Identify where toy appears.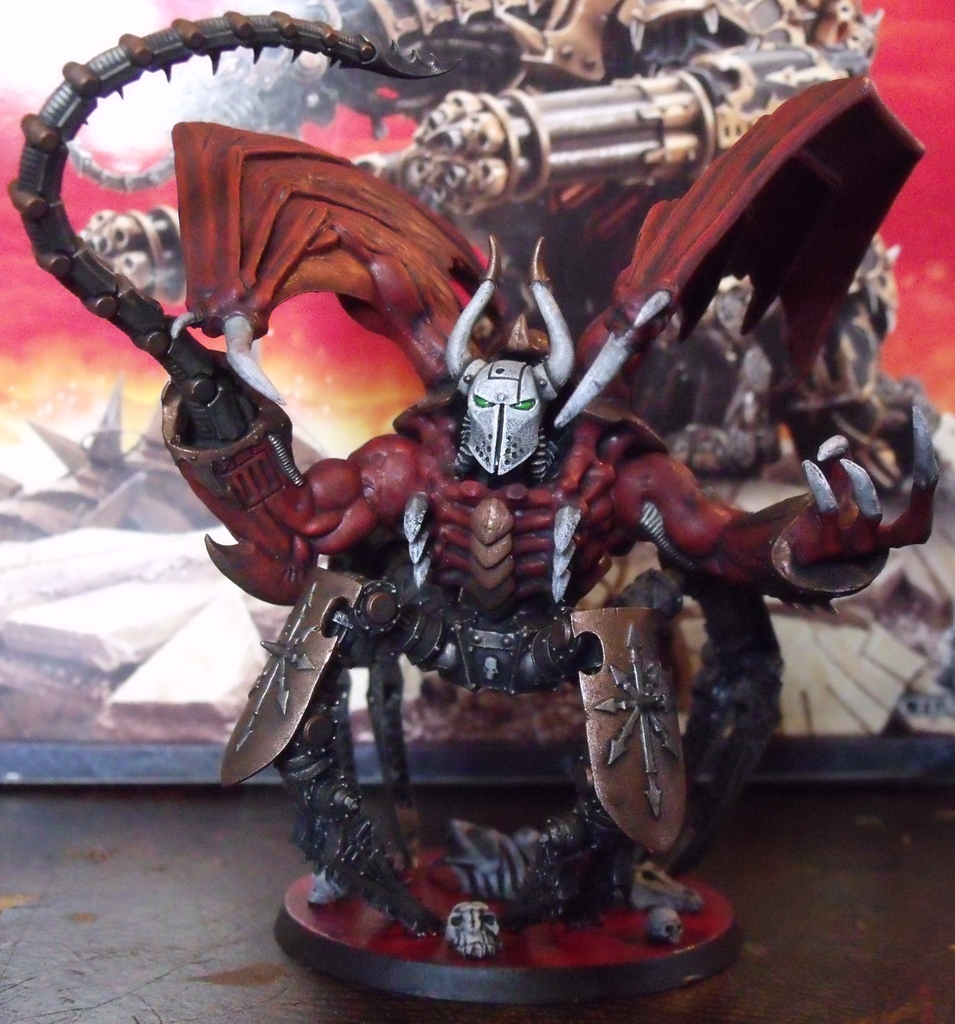
Appears at l=54, t=49, r=924, b=972.
